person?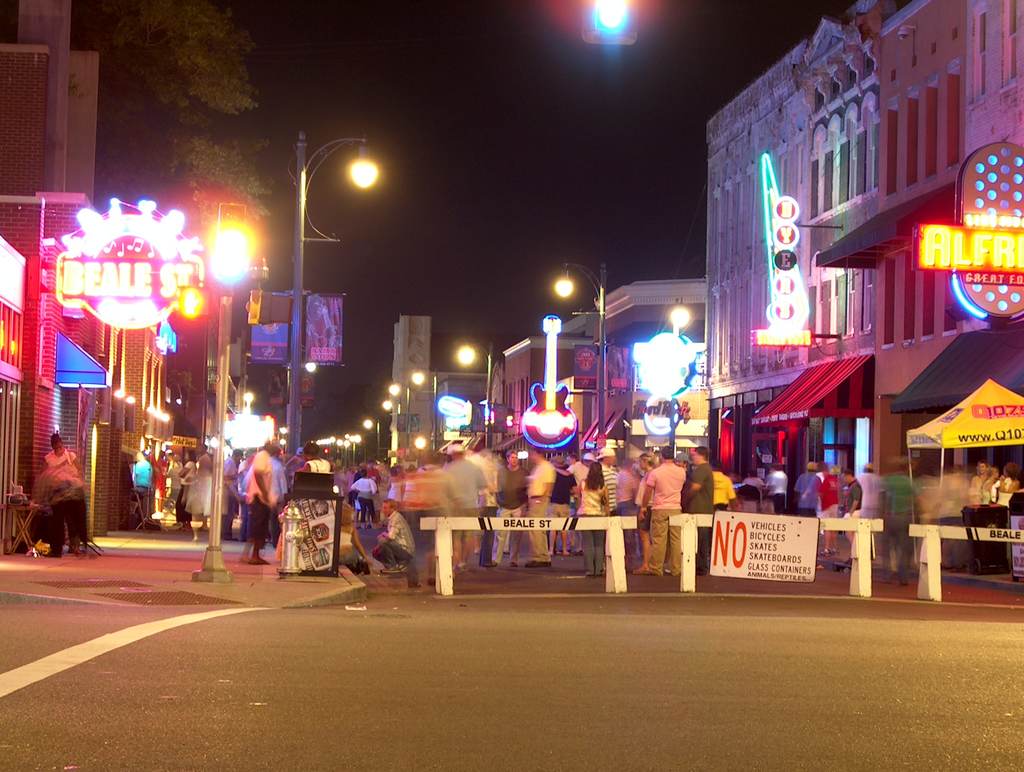
[336,499,372,572]
